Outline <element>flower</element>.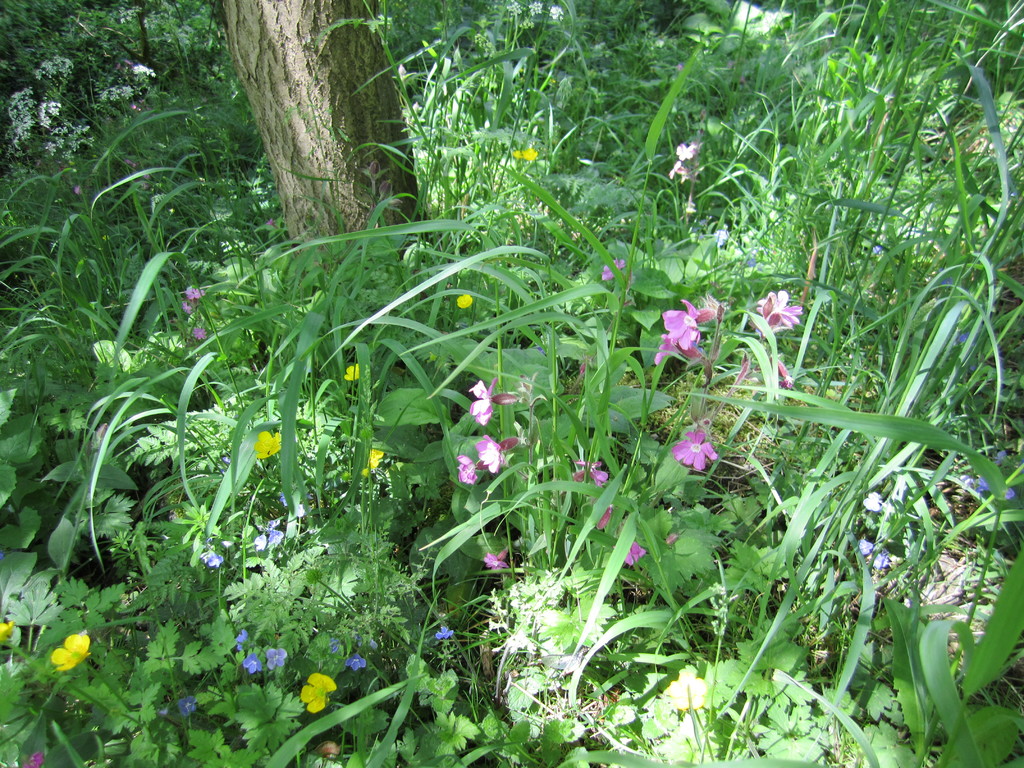
Outline: x1=135 y1=65 x2=155 y2=74.
